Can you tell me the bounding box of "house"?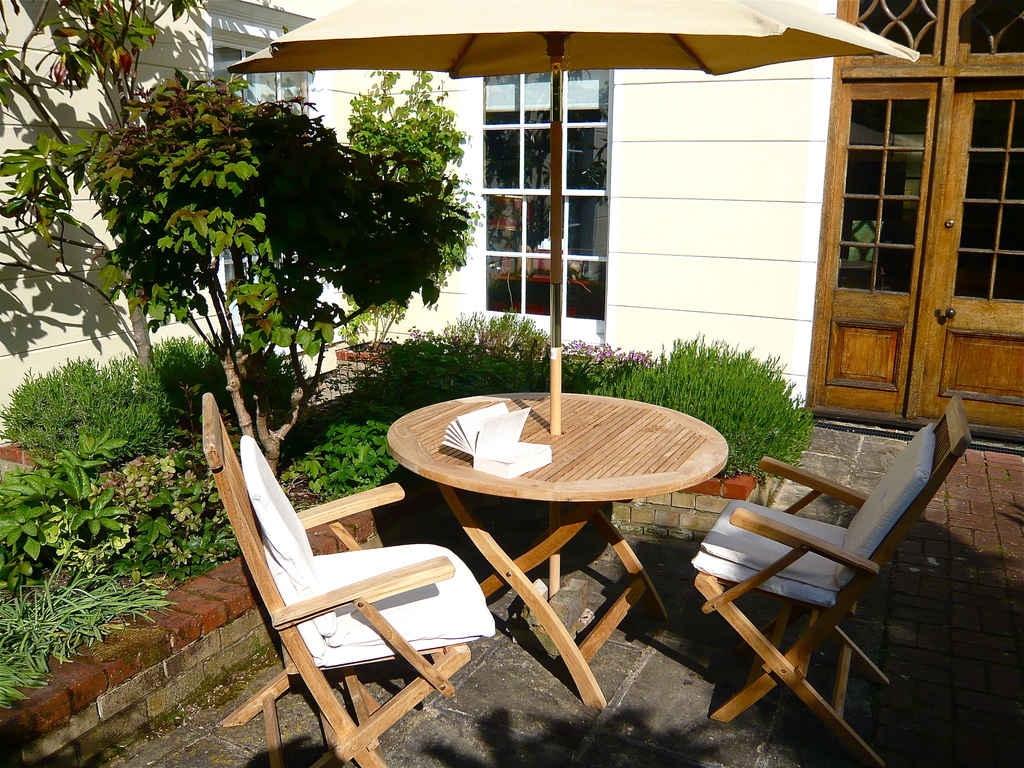
{"x1": 47, "y1": 0, "x2": 1009, "y2": 566}.
